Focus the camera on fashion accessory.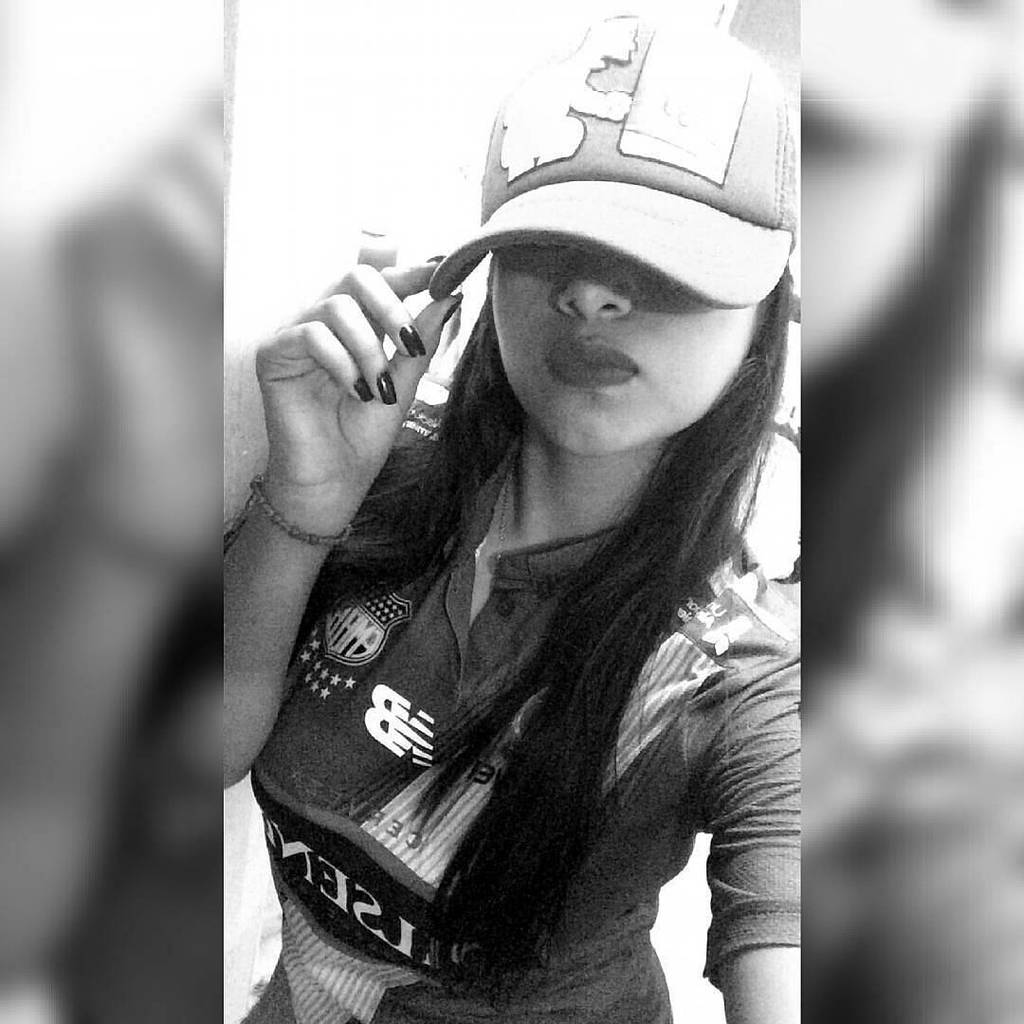
Focus region: locate(217, 475, 354, 557).
